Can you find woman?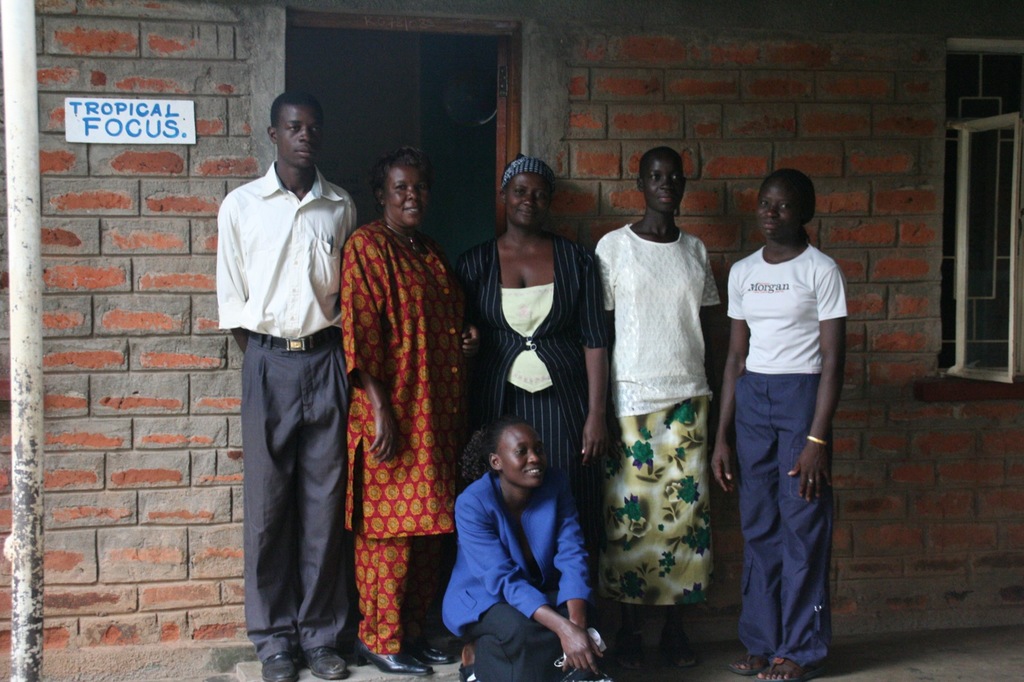
Yes, bounding box: (335,148,474,662).
